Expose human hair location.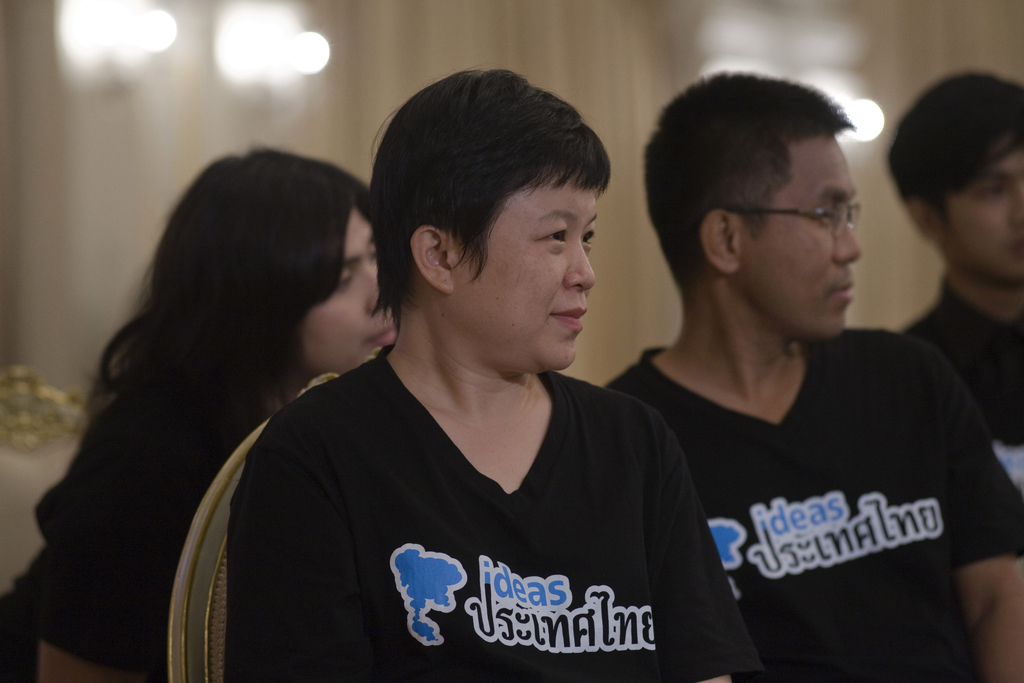
Exposed at (left=364, top=54, right=613, bottom=345).
